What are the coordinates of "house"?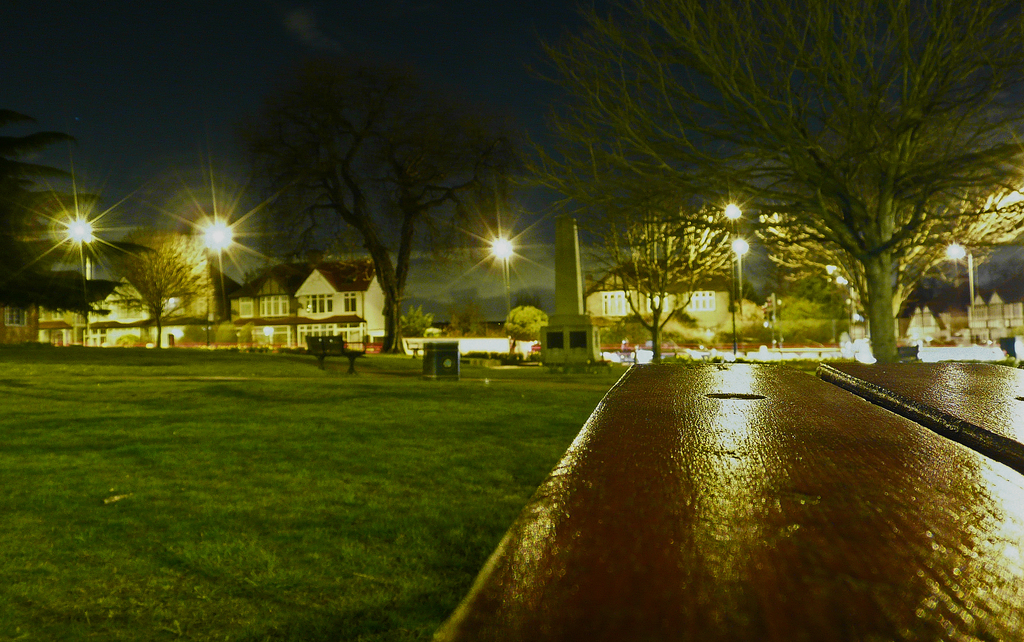
574/233/743/334.
